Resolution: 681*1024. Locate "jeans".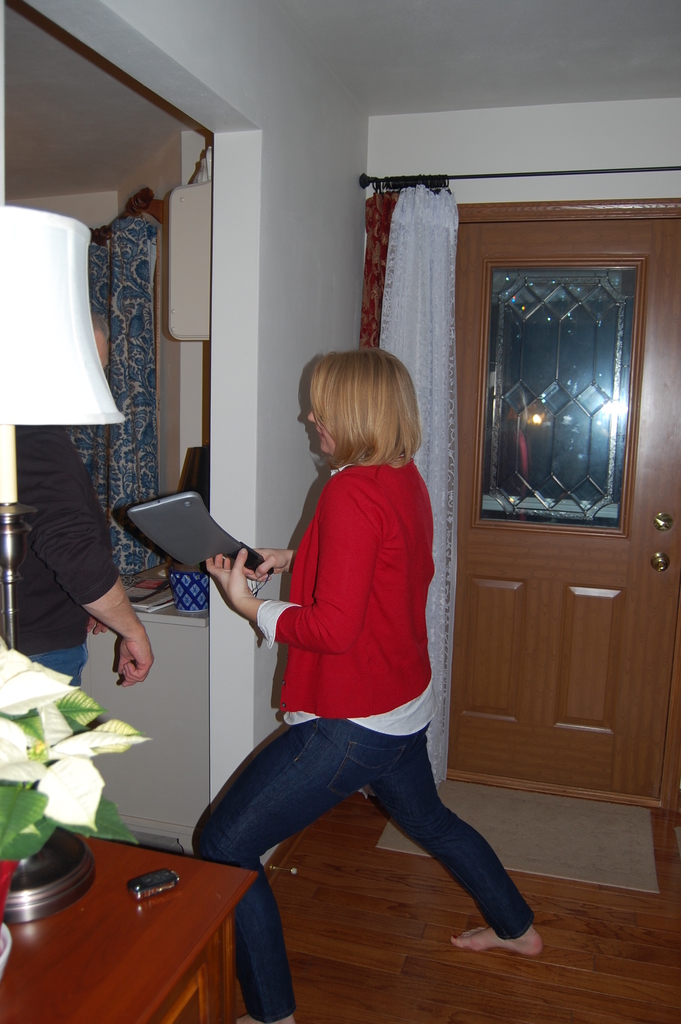
x1=24, y1=652, x2=107, y2=744.
